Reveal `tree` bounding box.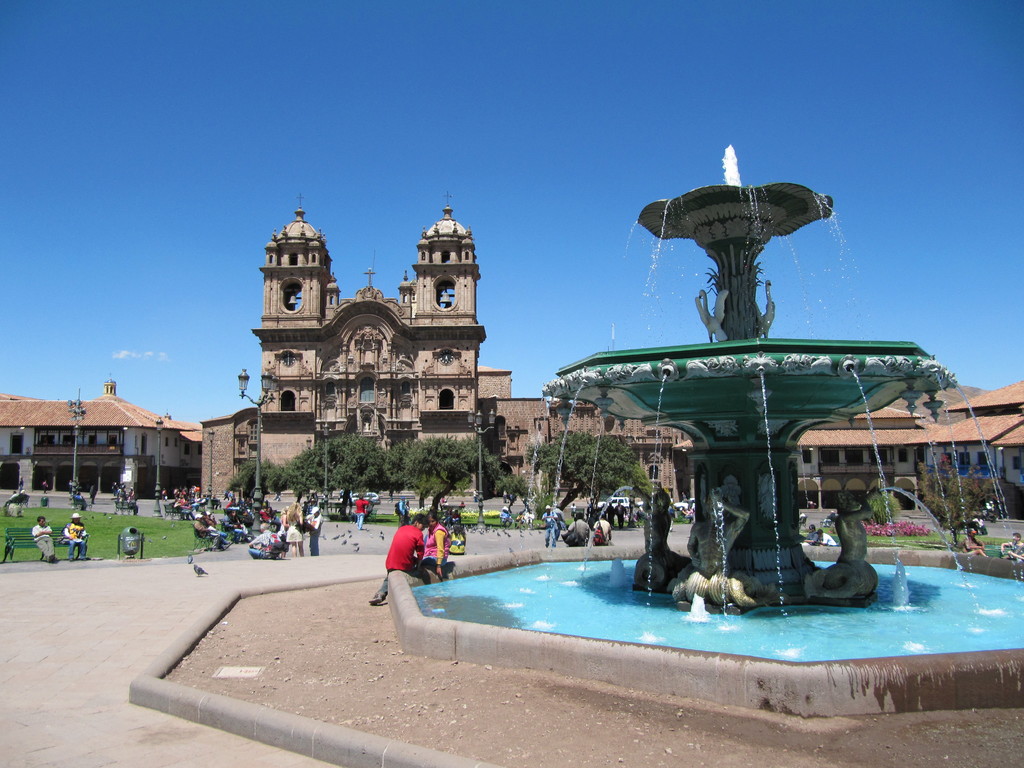
Revealed: x1=225, y1=459, x2=278, y2=508.
